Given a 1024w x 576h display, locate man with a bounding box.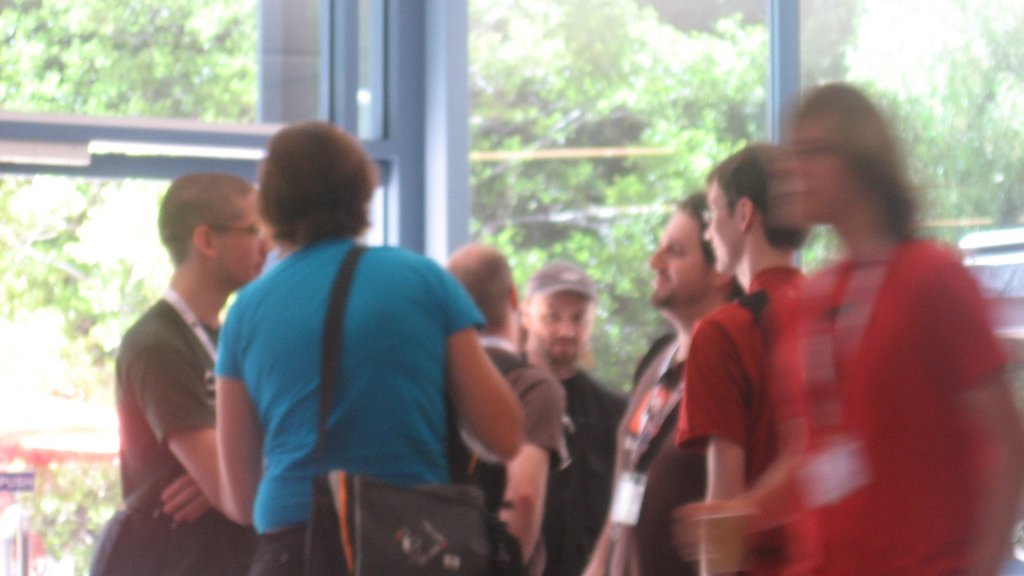
Located: 445, 239, 567, 569.
